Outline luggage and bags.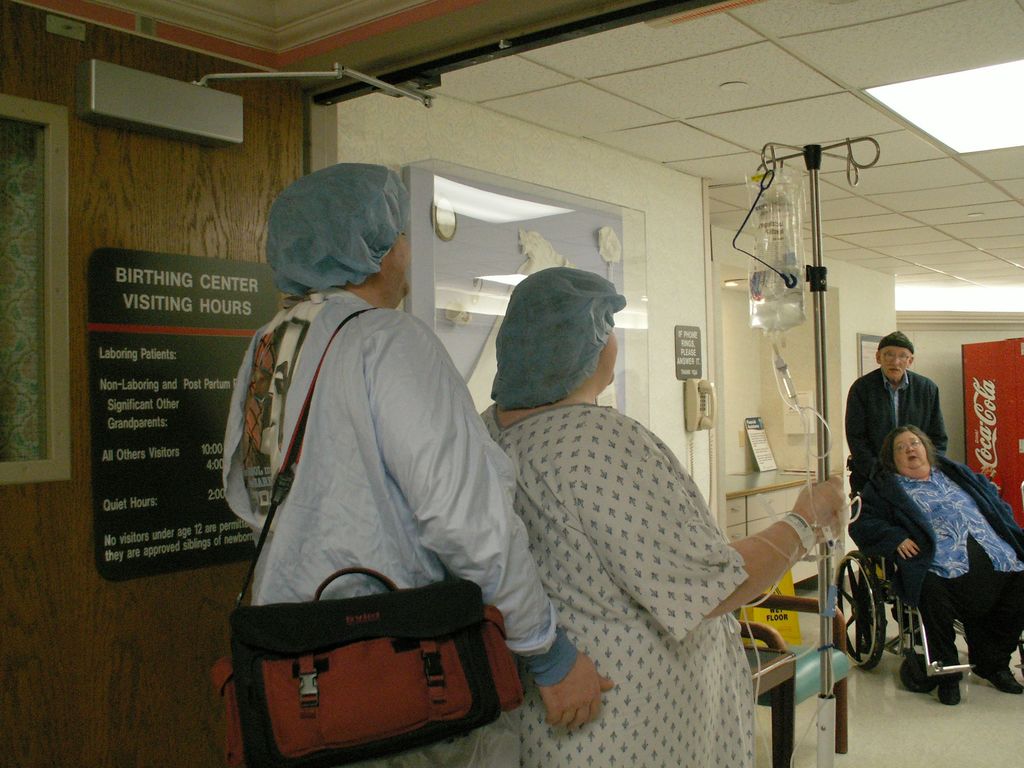
Outline: 232/300/522/767.
